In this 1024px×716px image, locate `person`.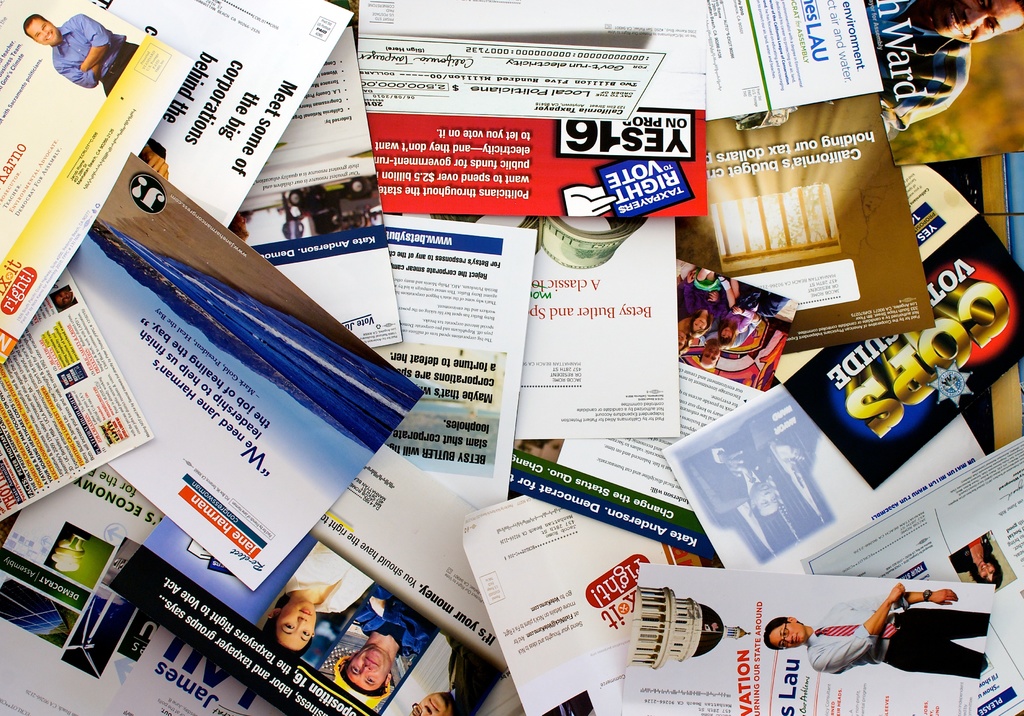
Bounding box: [261,547,376,656].
